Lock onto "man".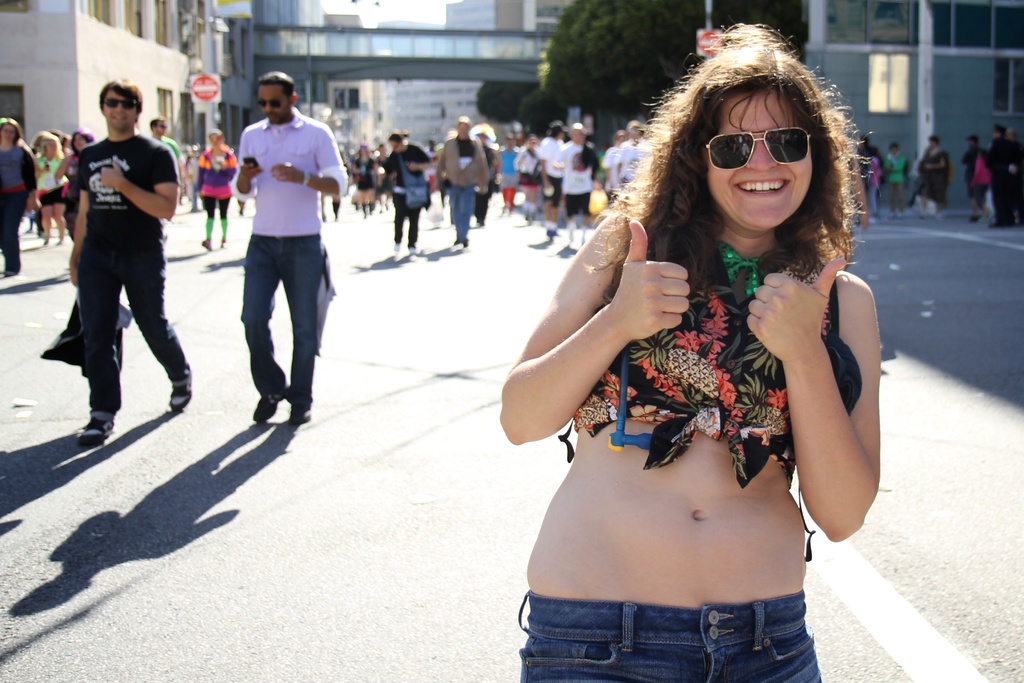
Locked: (left=72, top=78, right=193, bottom=441).
